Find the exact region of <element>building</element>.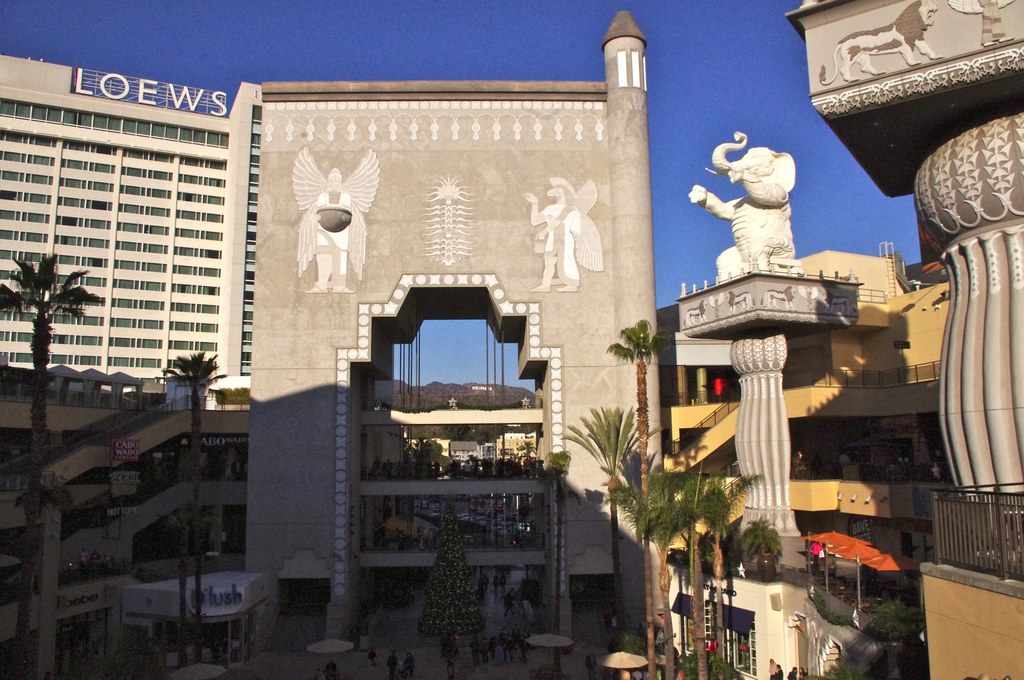
Exact region: 188/5/667/679.
